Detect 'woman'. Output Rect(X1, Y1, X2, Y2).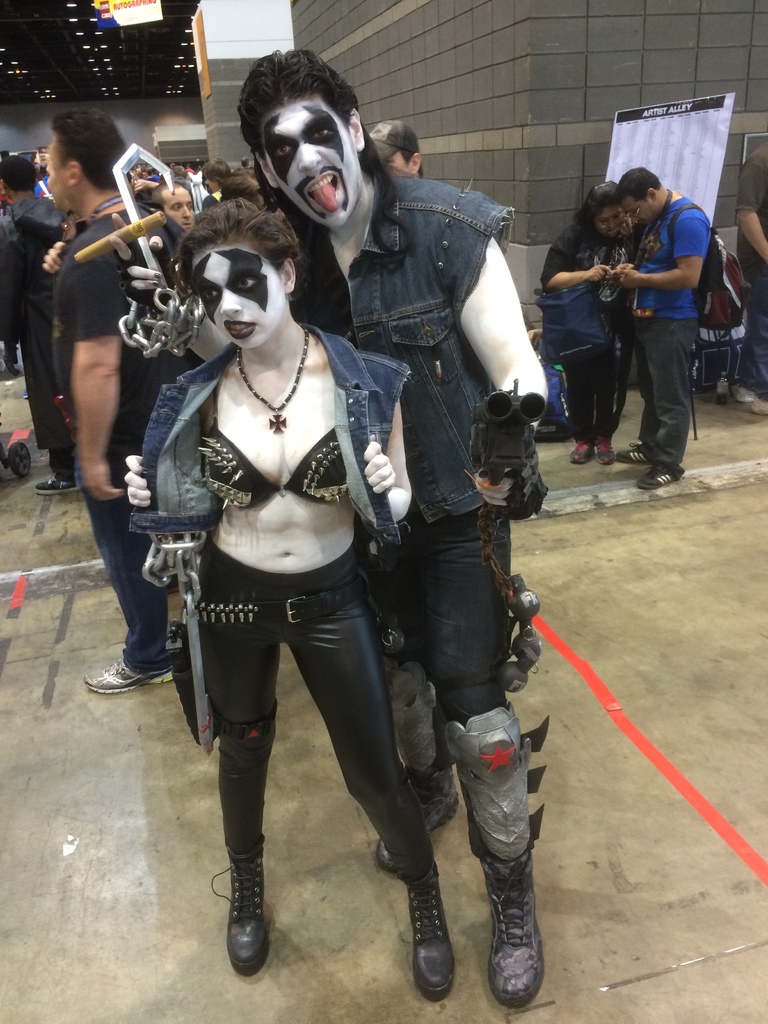
Rect(527, 180, 628, 478).
